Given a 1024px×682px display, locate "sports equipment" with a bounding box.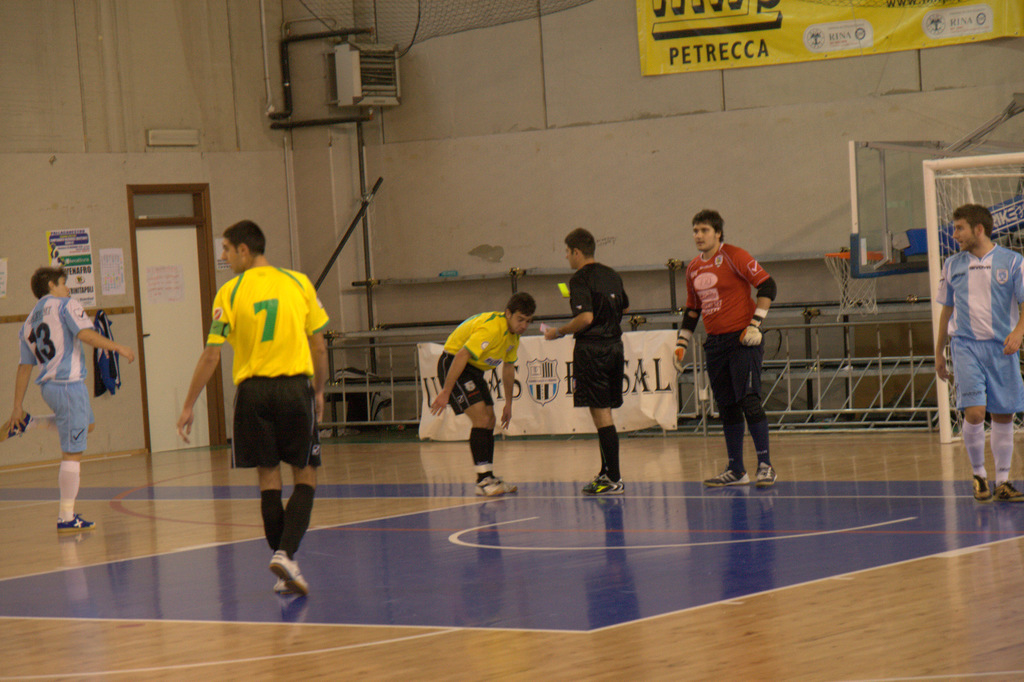
Located: [1001, 476, 1022, 504].
